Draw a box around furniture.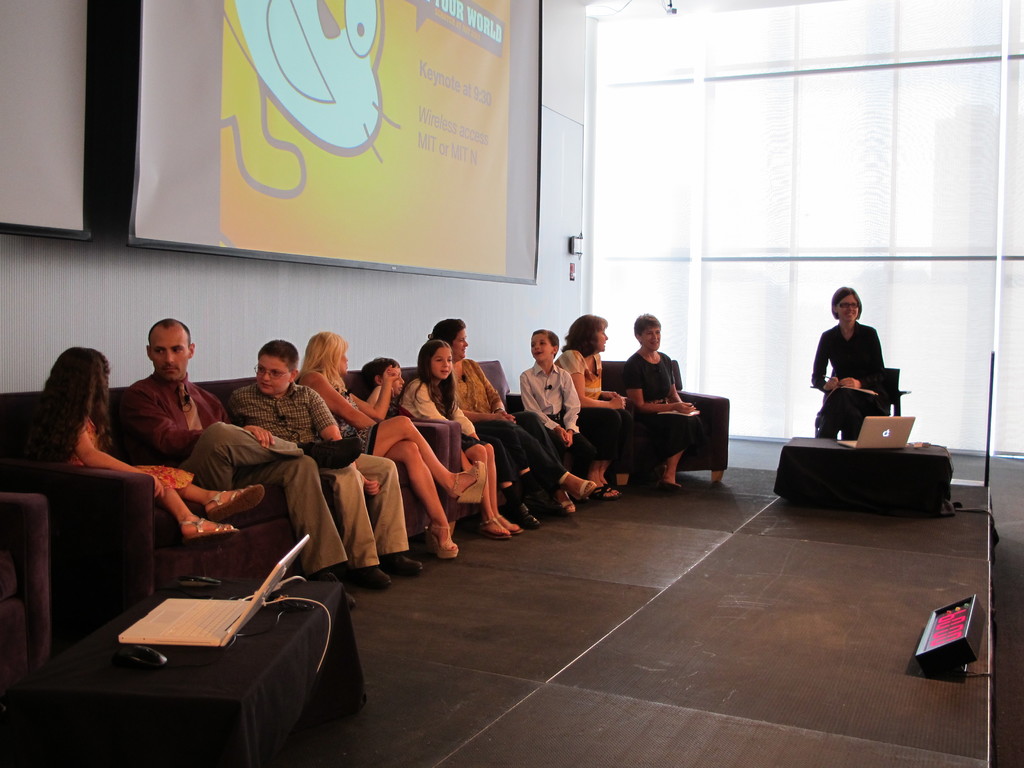
776, 436, 952, 516.
